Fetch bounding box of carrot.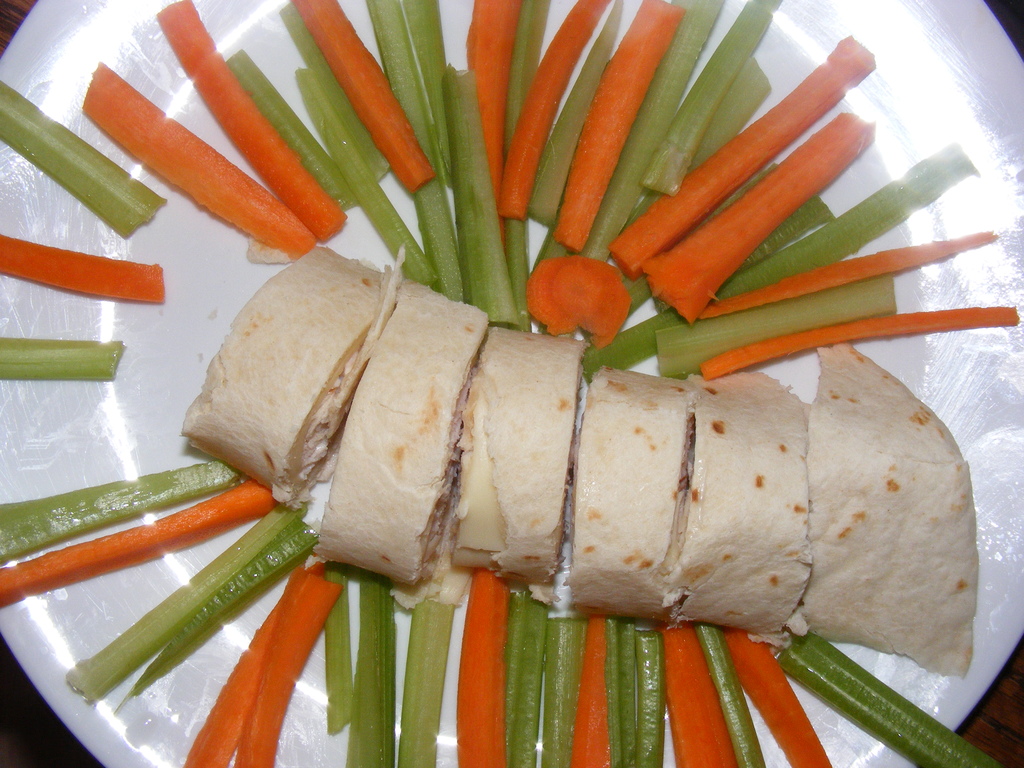
Bbox: (left=158, top=0, right=346, bottom=244).
